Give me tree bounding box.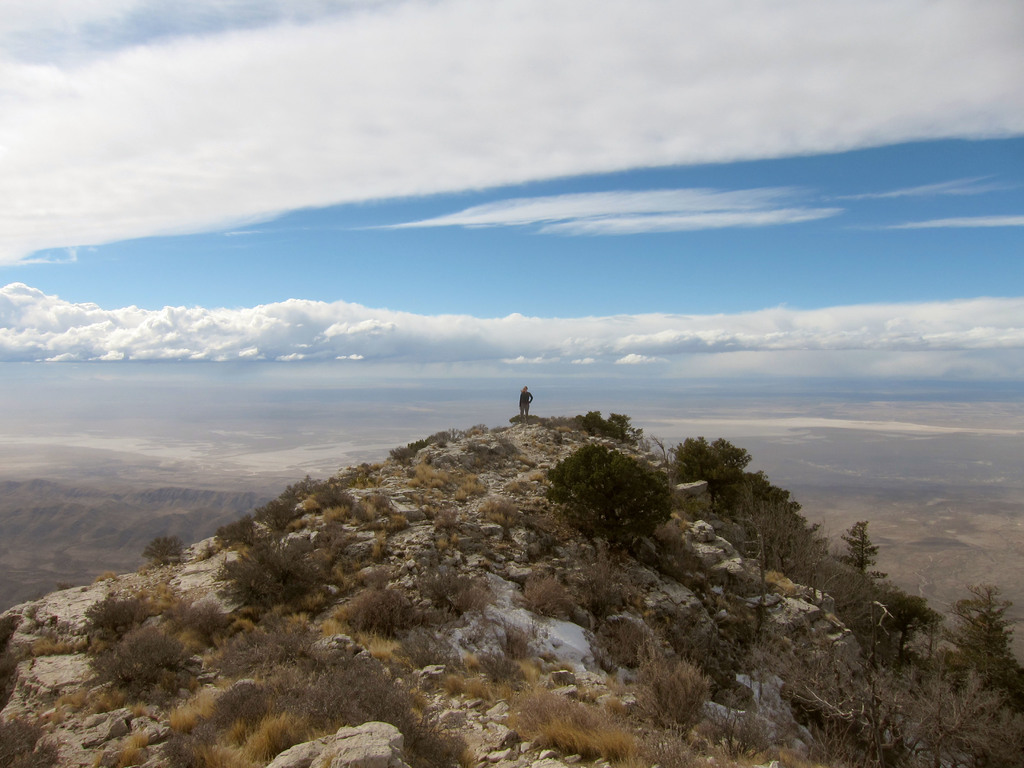
l=675, t=435, r=759, b=499.
